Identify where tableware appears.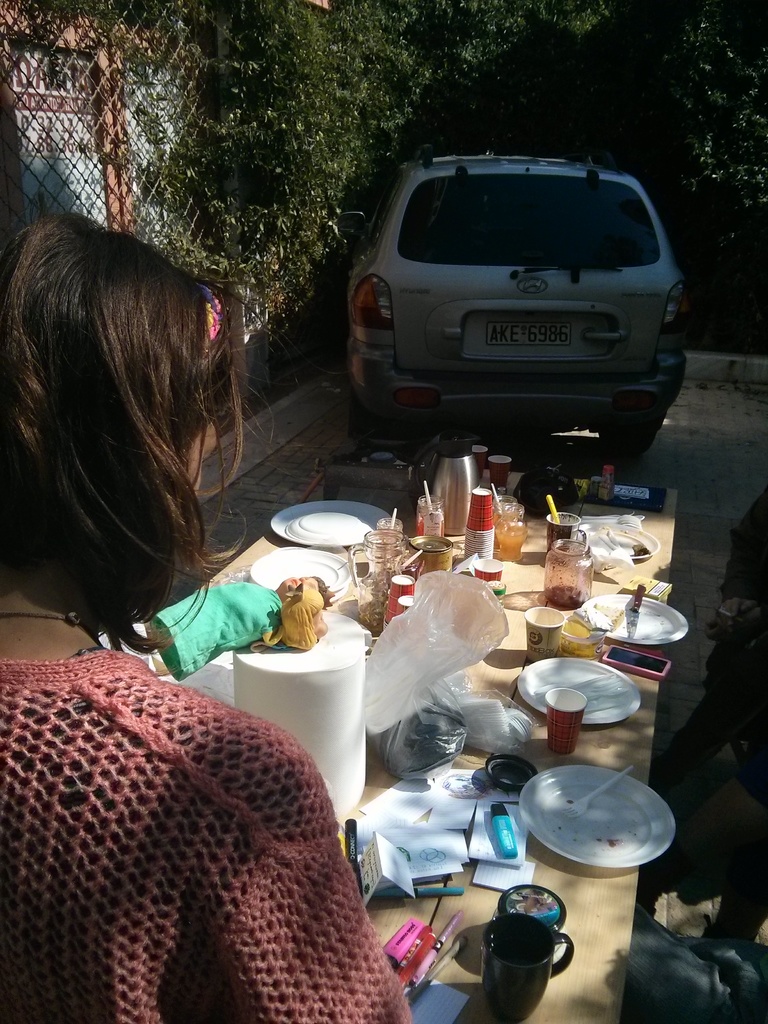
Appears at (x1=520, y1=762, x2=678, y2=868).
